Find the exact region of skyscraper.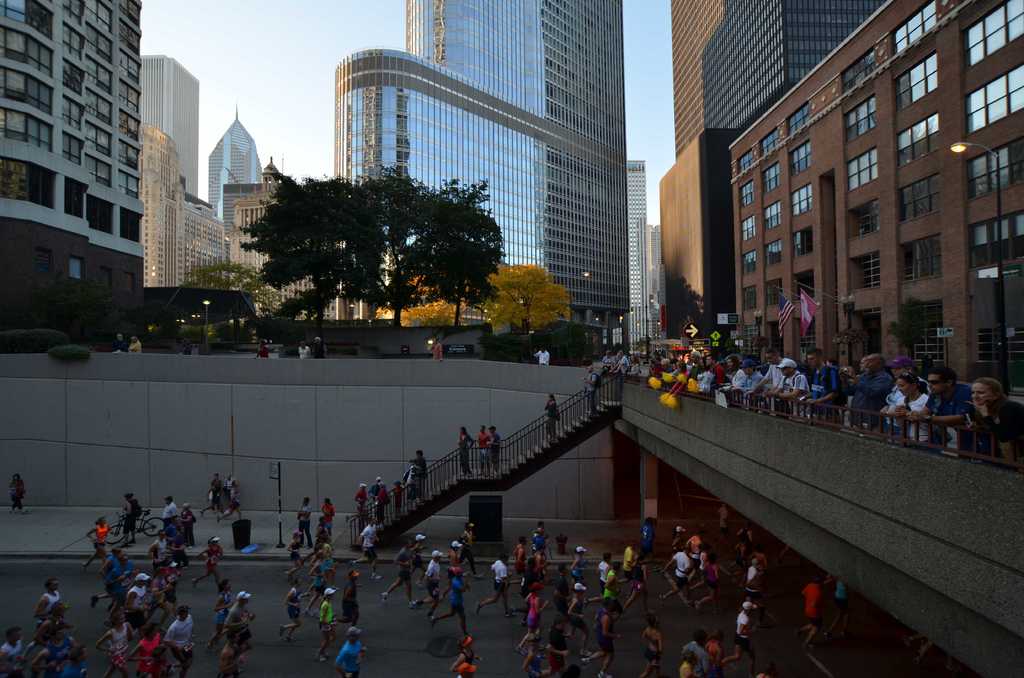
Exact region: select_region(630, 163, 660, 339).
